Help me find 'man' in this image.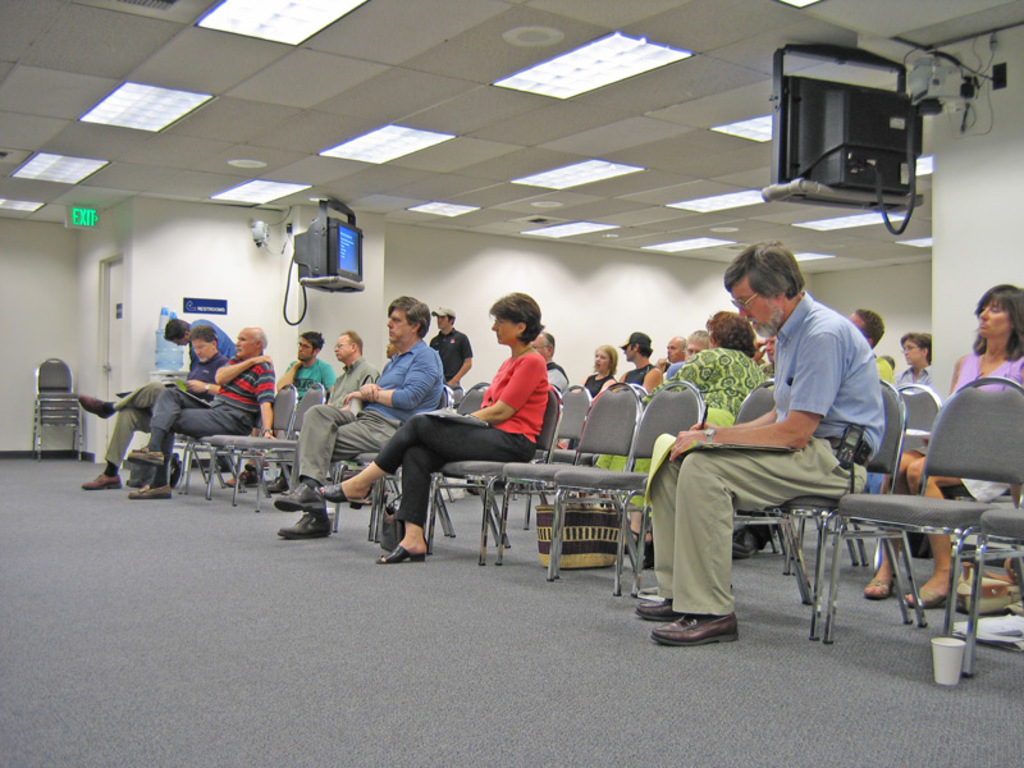
Found it: x1=276 y1=329 x2=337 y2=401.
